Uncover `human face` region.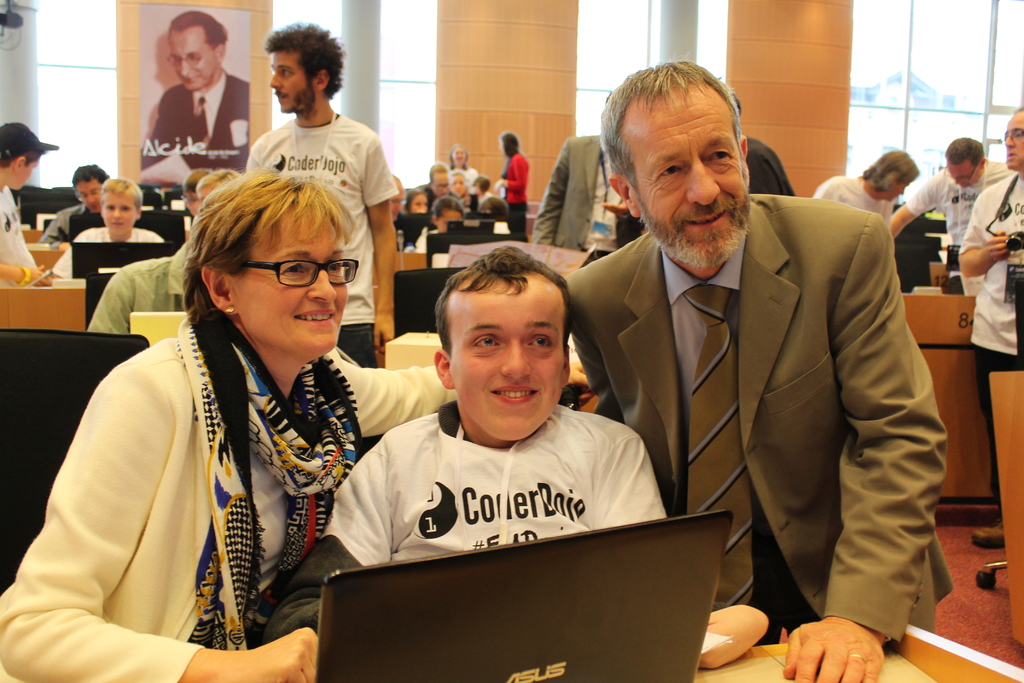
Uncovered: bbox=[234, 210, 346, 349].
